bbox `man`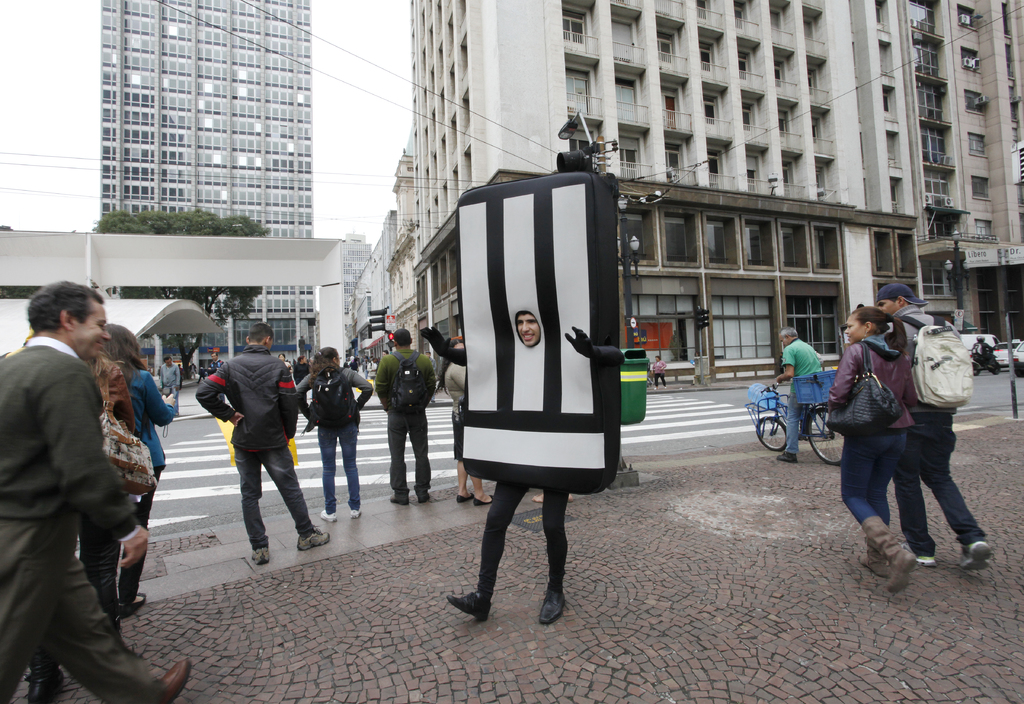
776 324 824 467
